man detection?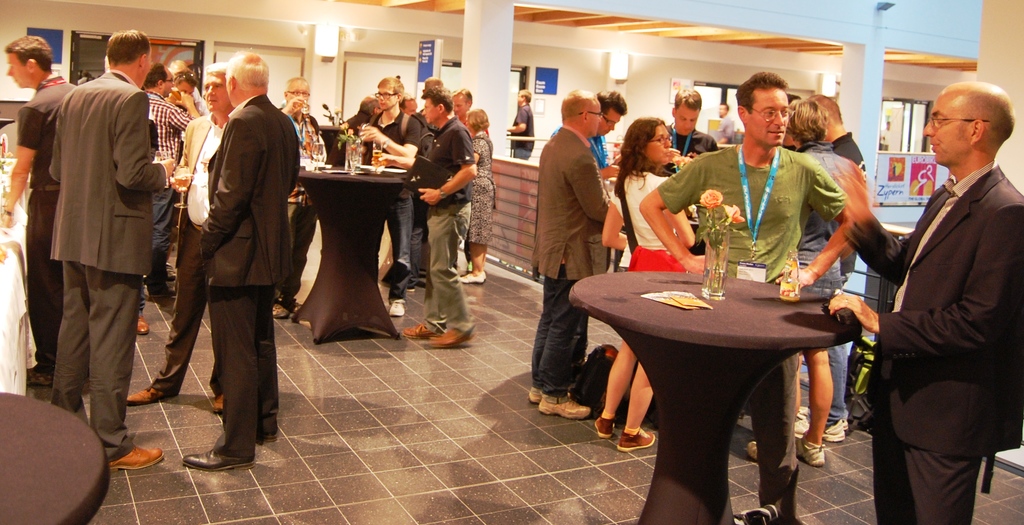
<box>635,68,856,524</box>
